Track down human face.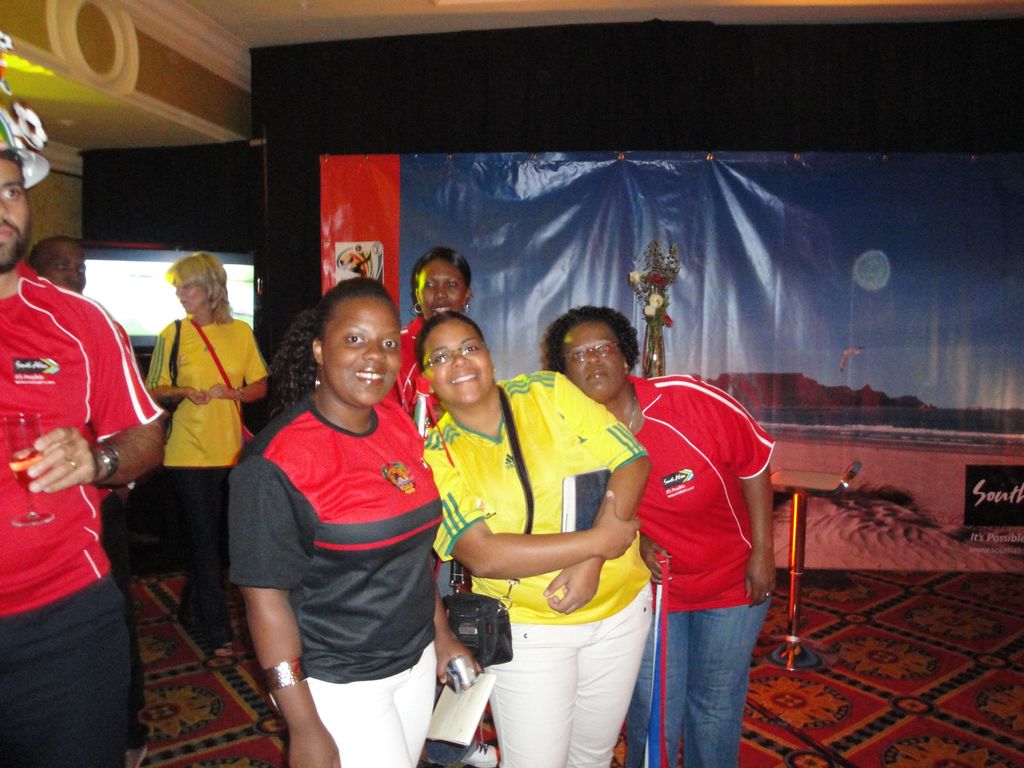
Tracked to [x1=40, y1=243, x2=88, y2=291].
